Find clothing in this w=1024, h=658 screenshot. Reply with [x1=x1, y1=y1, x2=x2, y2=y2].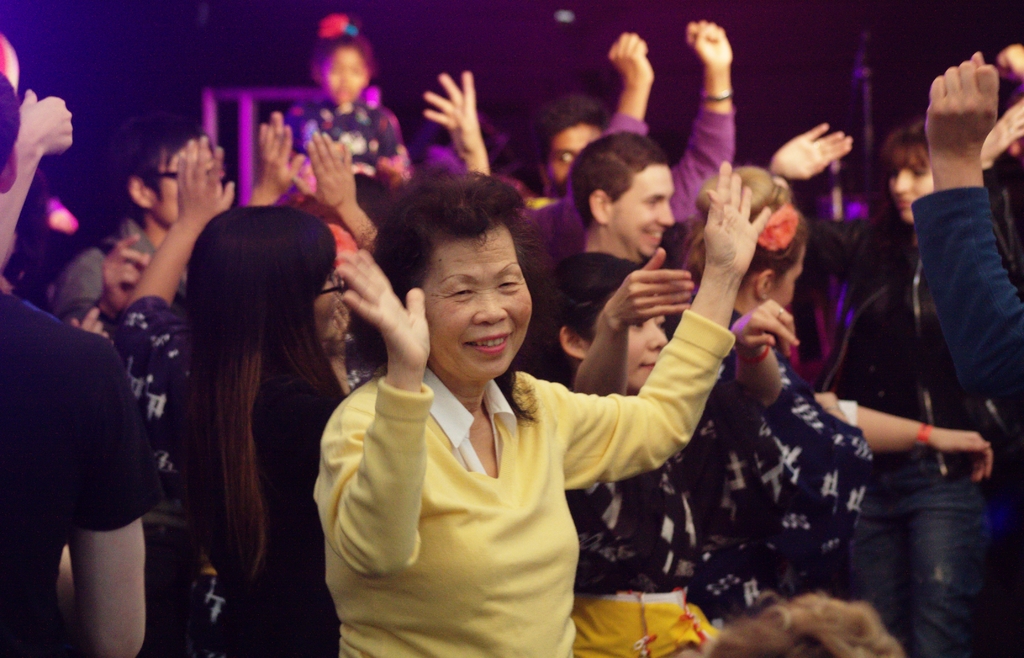
[x1=146, y1=181, x2=363, y2=625].
